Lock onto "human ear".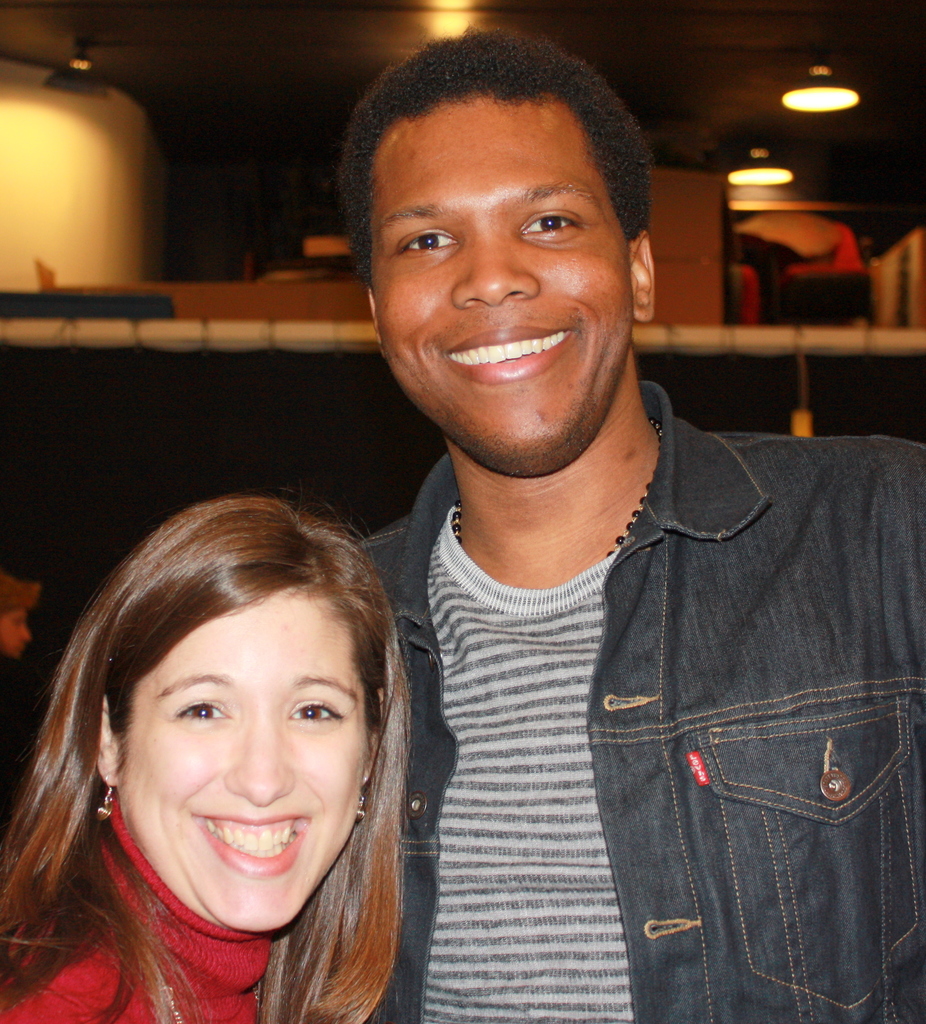
Locked: region(626, 227, 655, 317).
